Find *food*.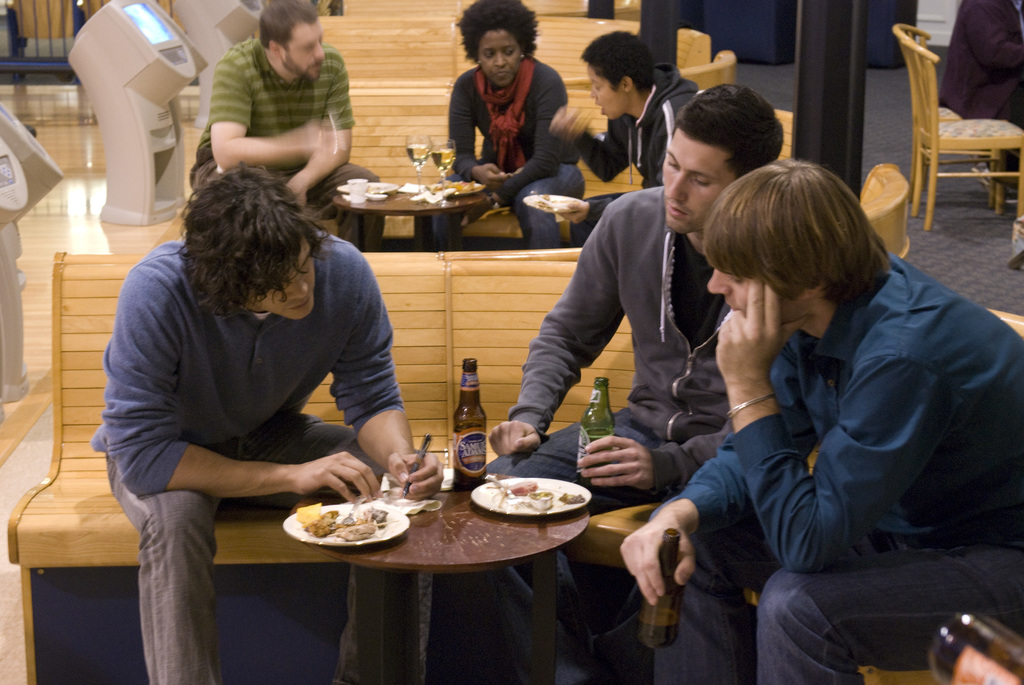
(left=531, top=490, right=554, bottom=498).
